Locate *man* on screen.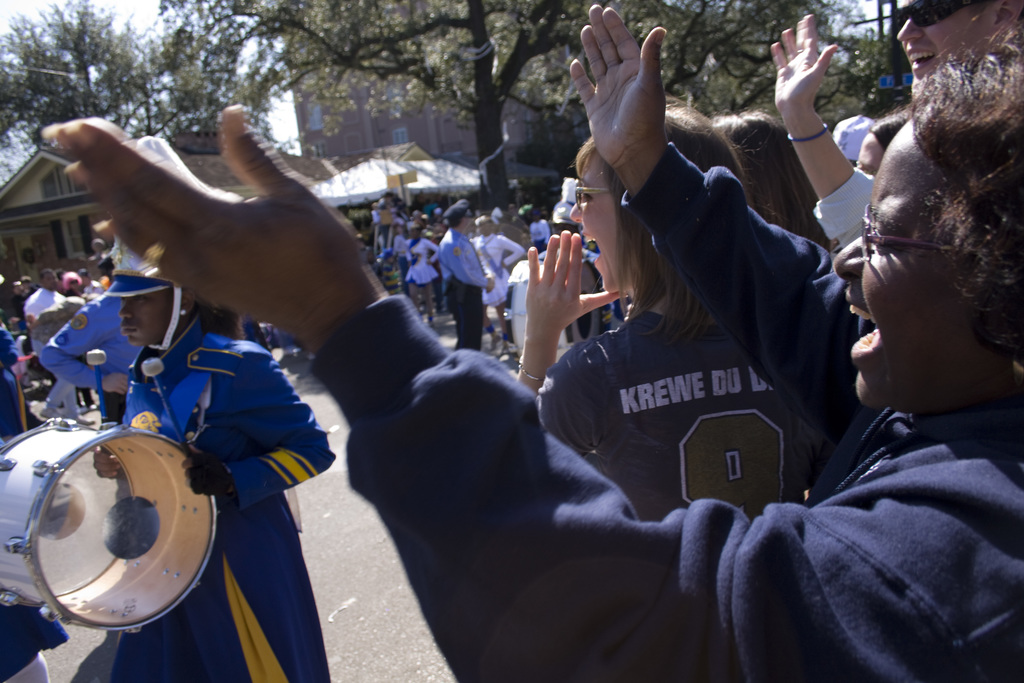
On screen at x1=432 y1=202 x2=492 y2=347.
